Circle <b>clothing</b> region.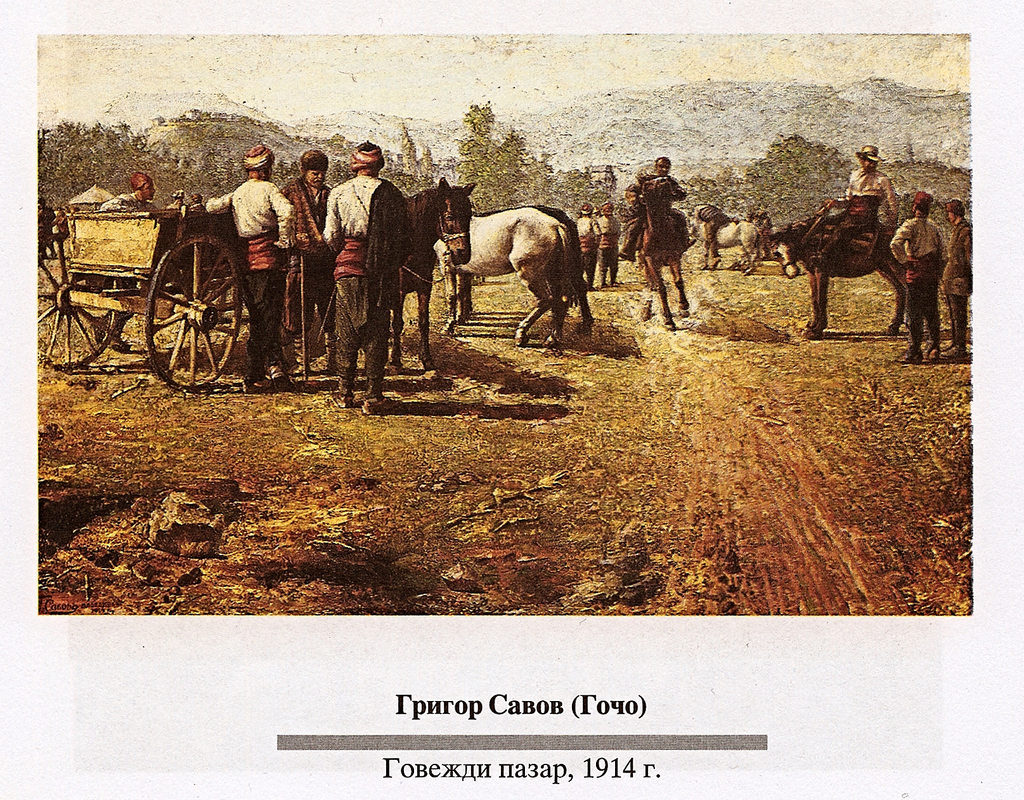
Region: <region>603, 208, 625, 290</region>.
